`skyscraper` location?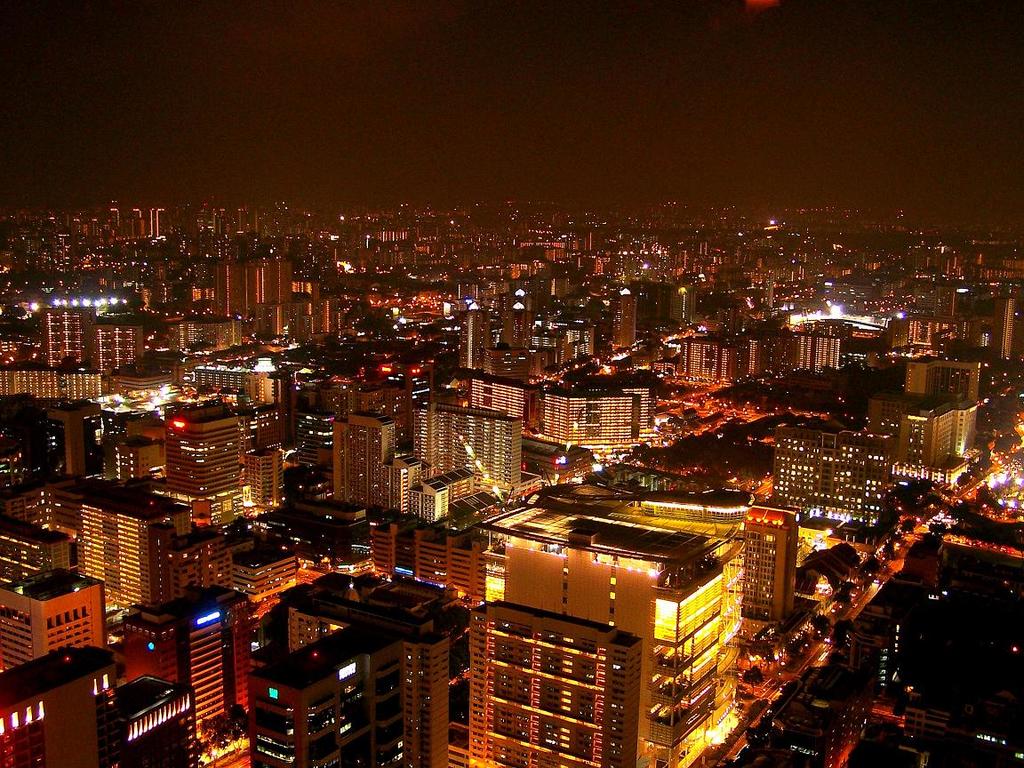
region(112, 209, 125, 238)
